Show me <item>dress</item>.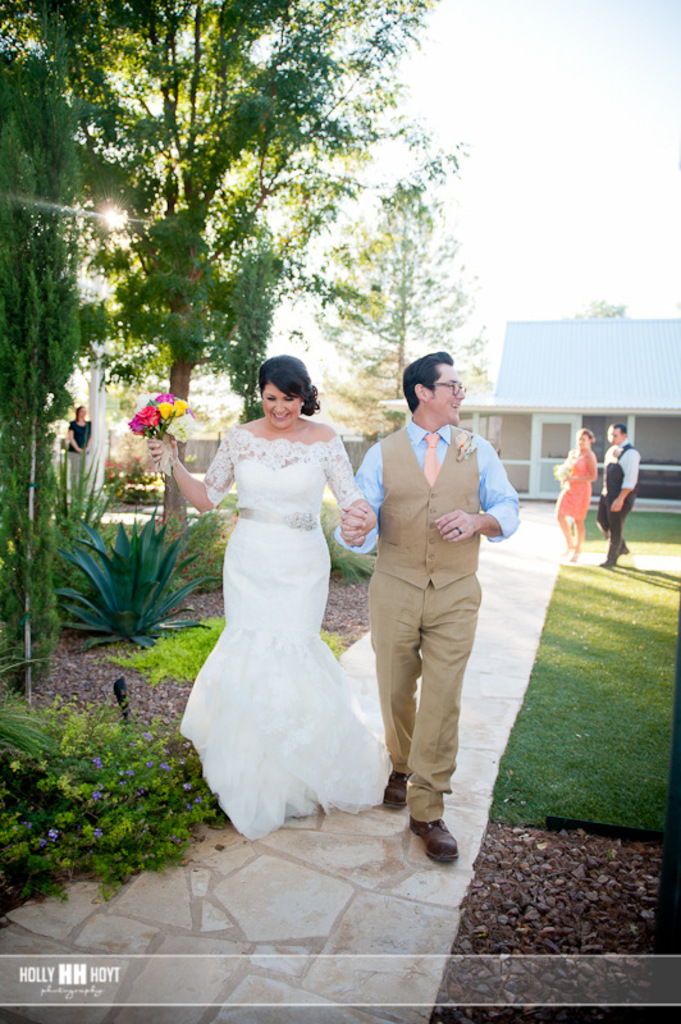
<item>dress</item> is here: bbox(552, 452, 589, 517).
